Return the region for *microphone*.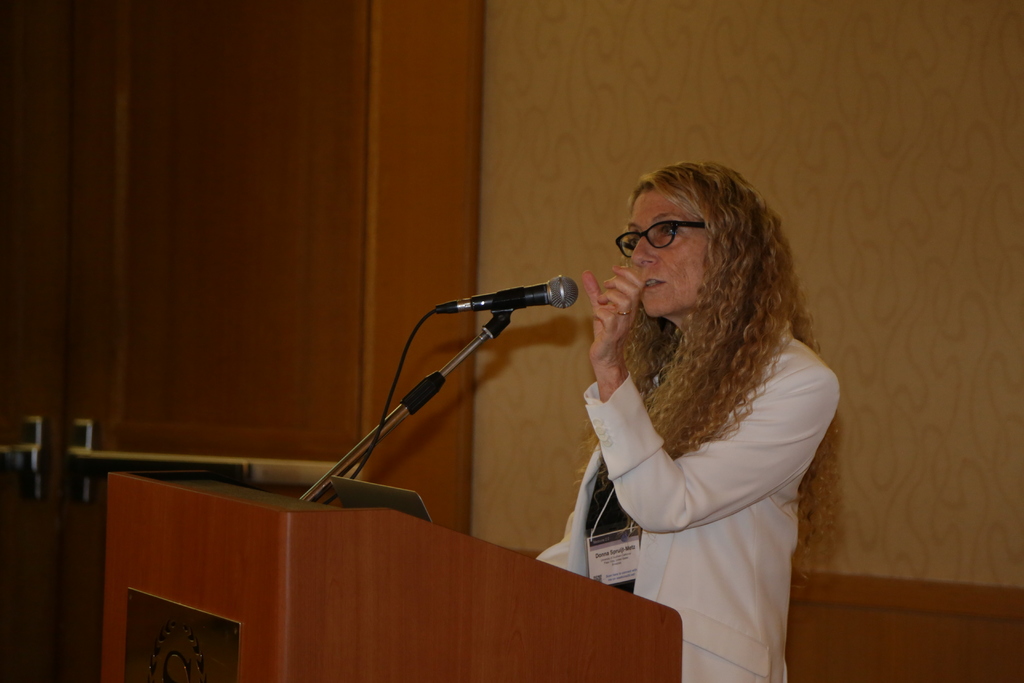
x1=305, y1=291, x2=597, y2=511.
